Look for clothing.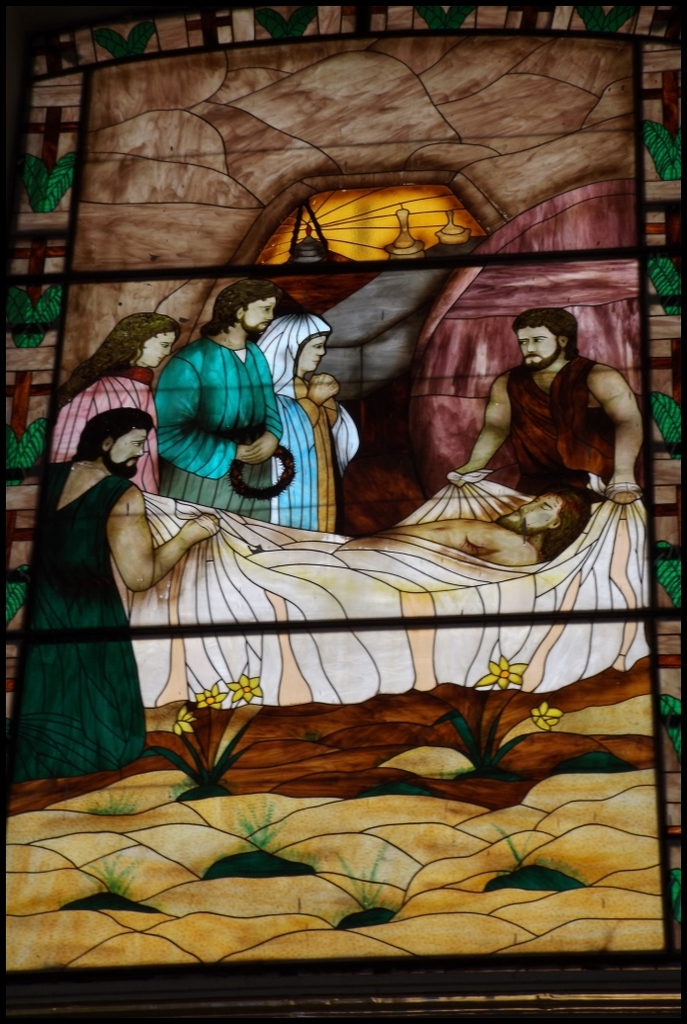
Found: 502 352 623 568.
